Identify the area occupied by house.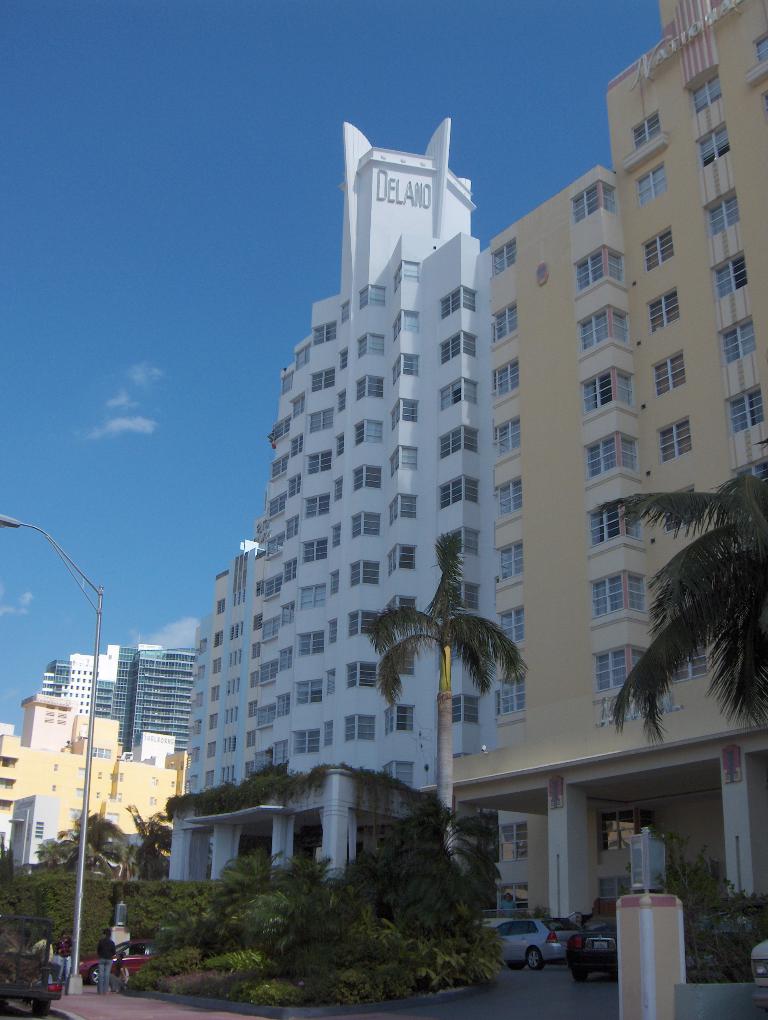
Area: 181,569,265,864.
